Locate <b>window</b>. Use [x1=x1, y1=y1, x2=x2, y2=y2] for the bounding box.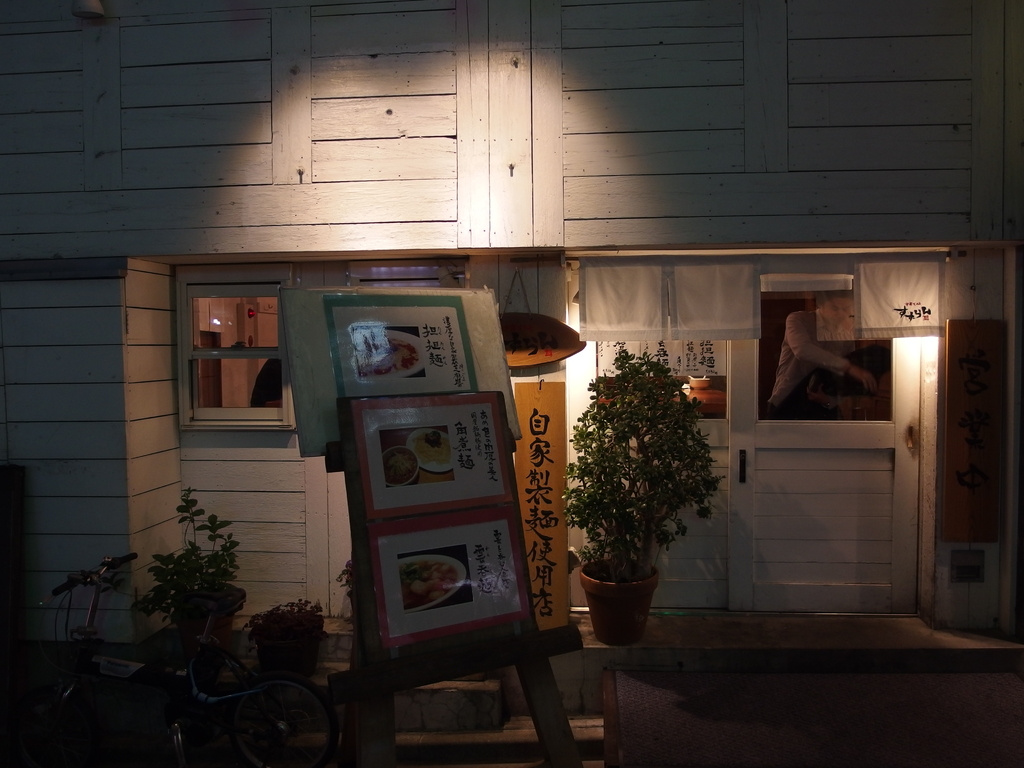
[x1=575, y1=262, x2=758, y2=452].
